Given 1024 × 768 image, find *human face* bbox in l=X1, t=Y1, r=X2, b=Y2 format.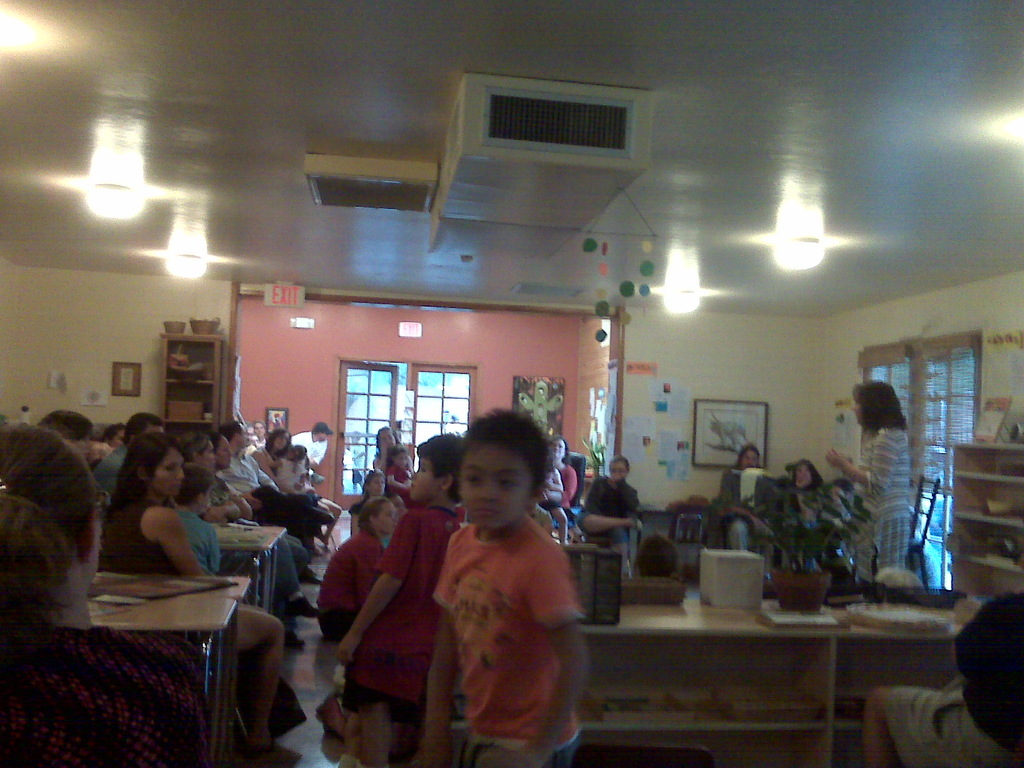
l=371, t=474, r=385, b=498.
